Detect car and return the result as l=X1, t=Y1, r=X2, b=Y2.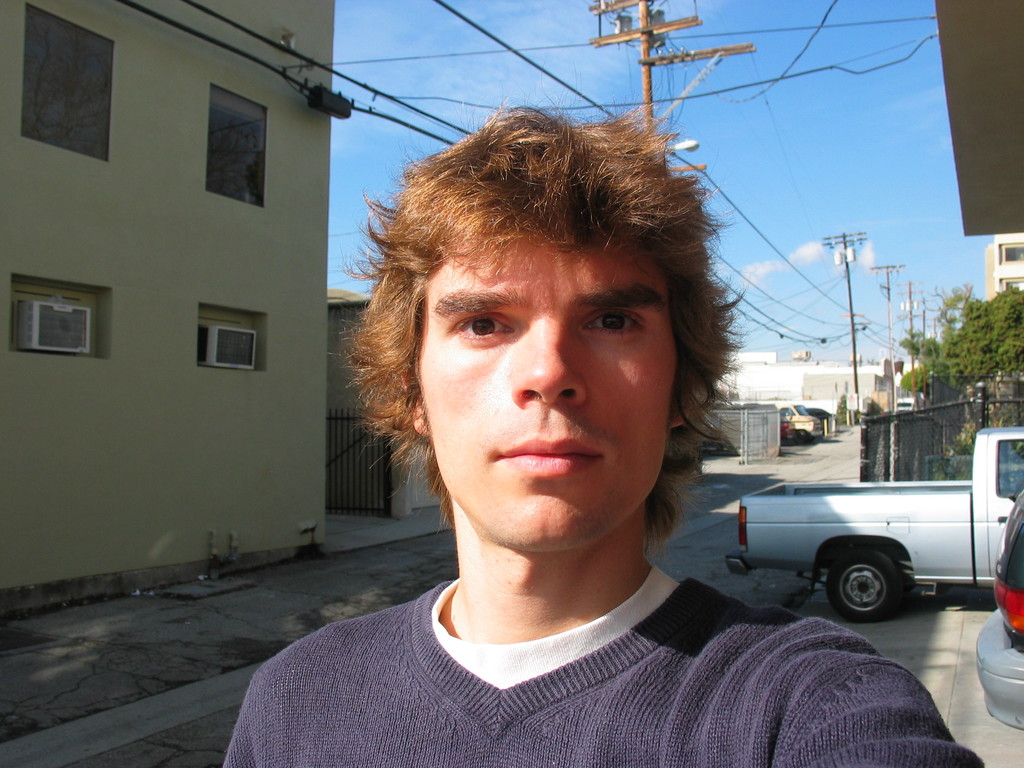
l=892, t=396, r=920, b=412.
